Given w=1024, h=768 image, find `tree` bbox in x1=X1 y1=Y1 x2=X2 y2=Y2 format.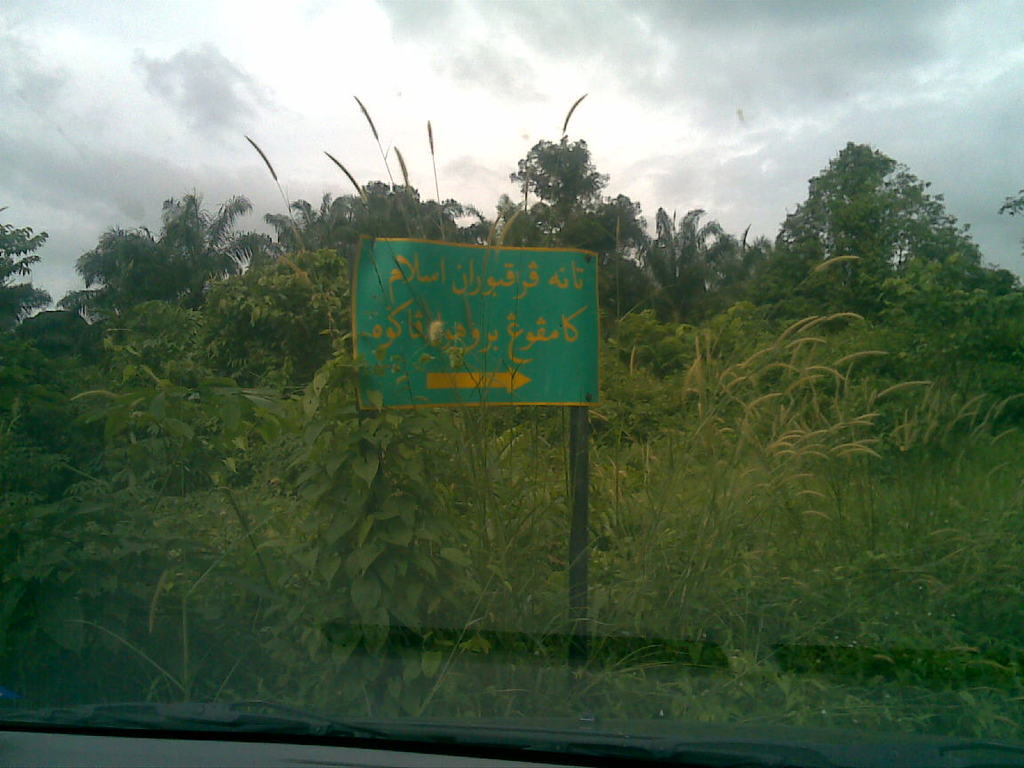
x1=0 y1=204 x2=49 y2=348.
